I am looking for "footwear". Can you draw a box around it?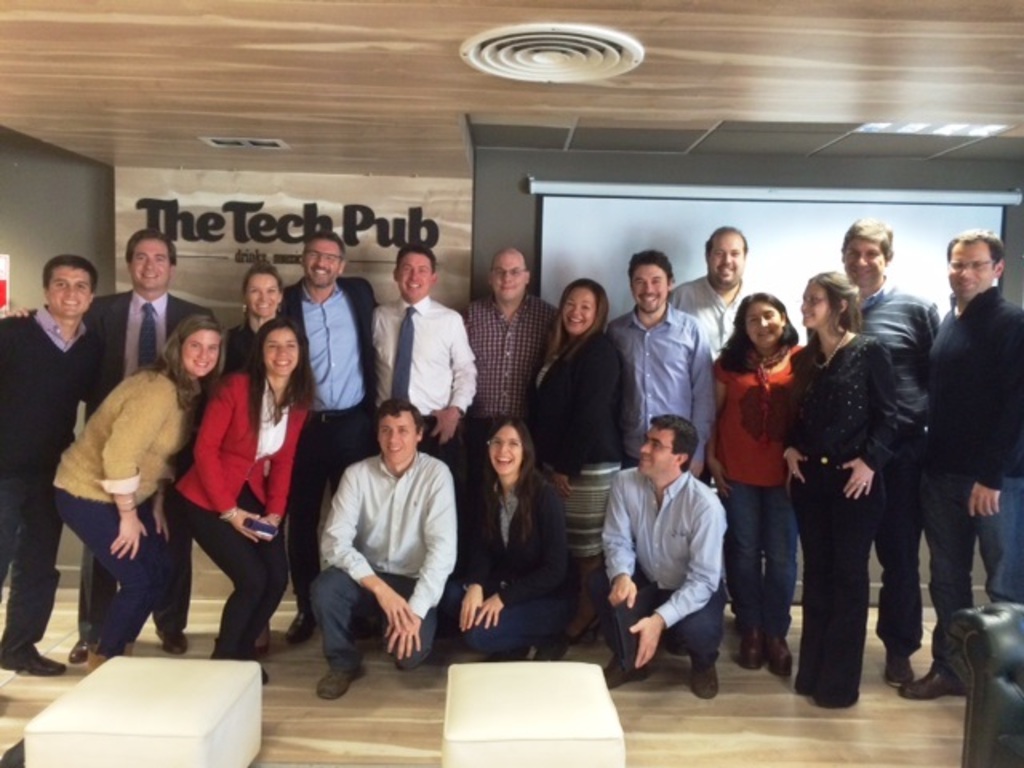
Sure, the bounding box is [x1=285, y1=610, x2=318, y2=645].
